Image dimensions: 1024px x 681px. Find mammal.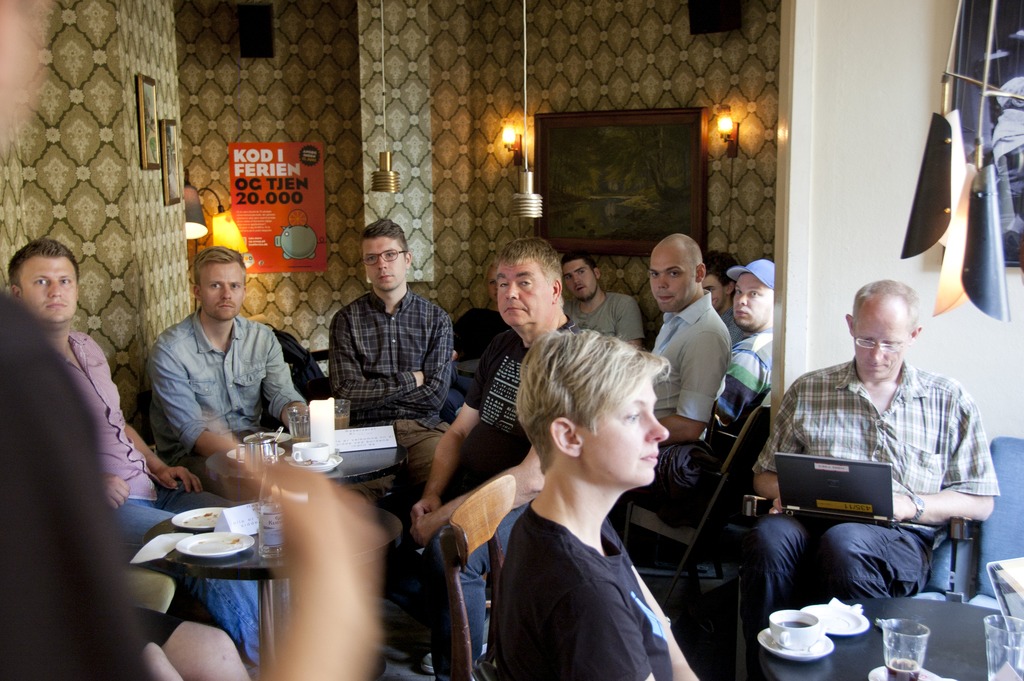
Rect(566, 252, 645, 348).
